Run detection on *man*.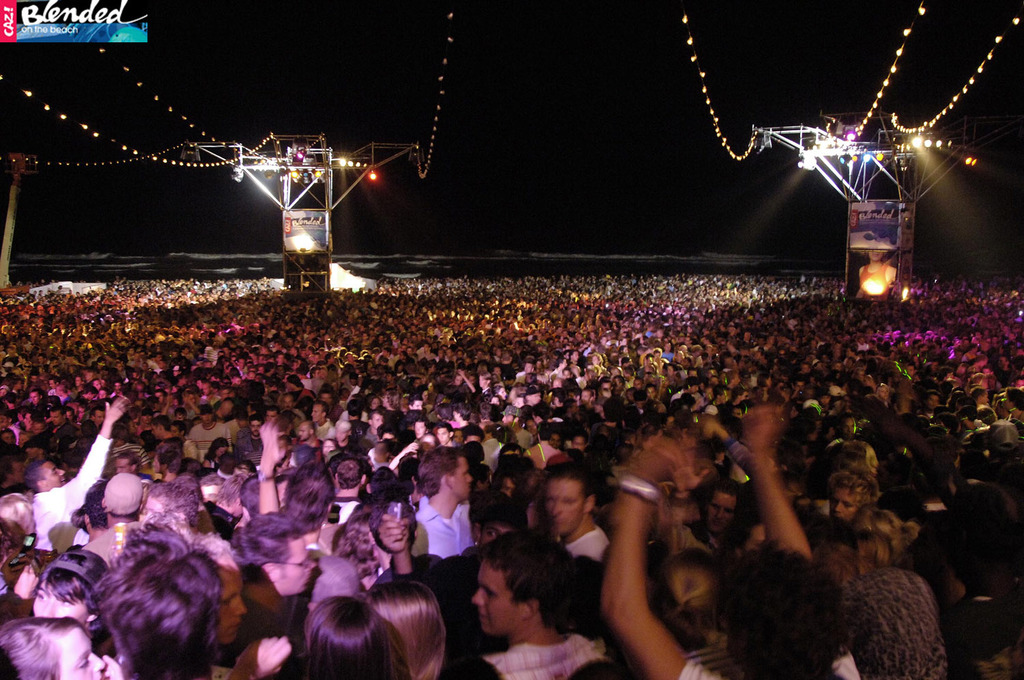
Result: 285/374/317/401.
